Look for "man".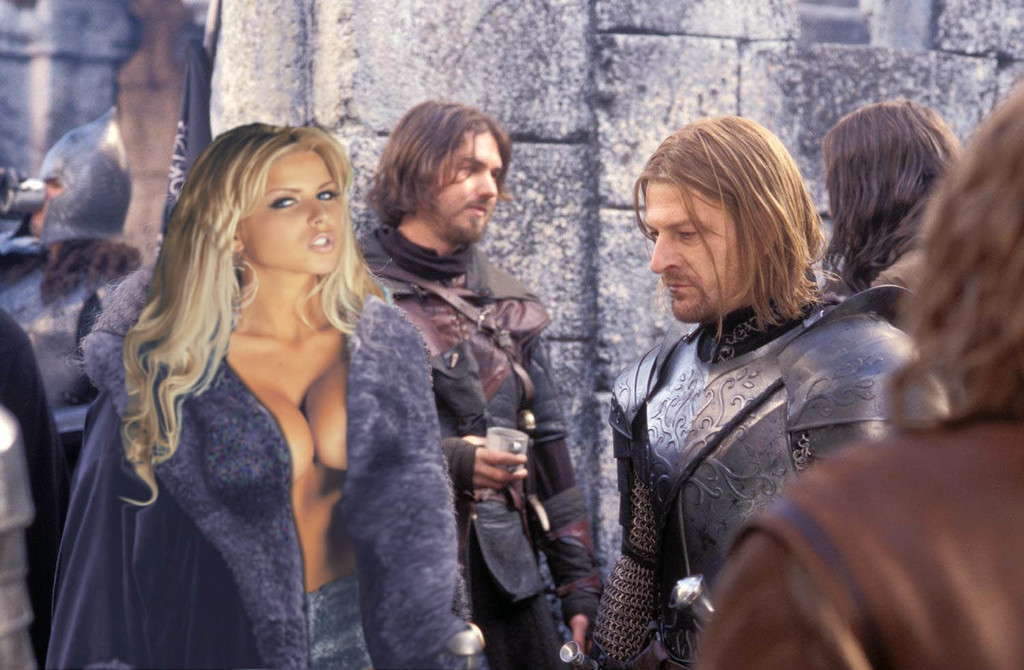
Found: {"x1": 375, "y1": 110, "x2": 597, "y2": 669}.
